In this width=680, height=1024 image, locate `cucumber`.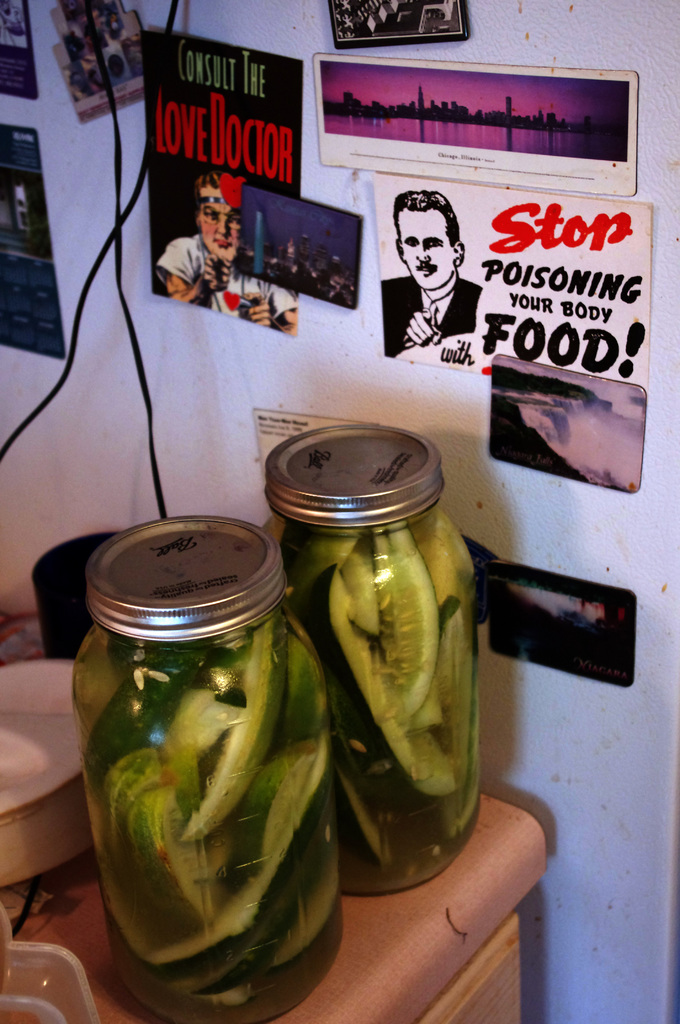
Bounding box: detection(176, 610, 289, 840).
